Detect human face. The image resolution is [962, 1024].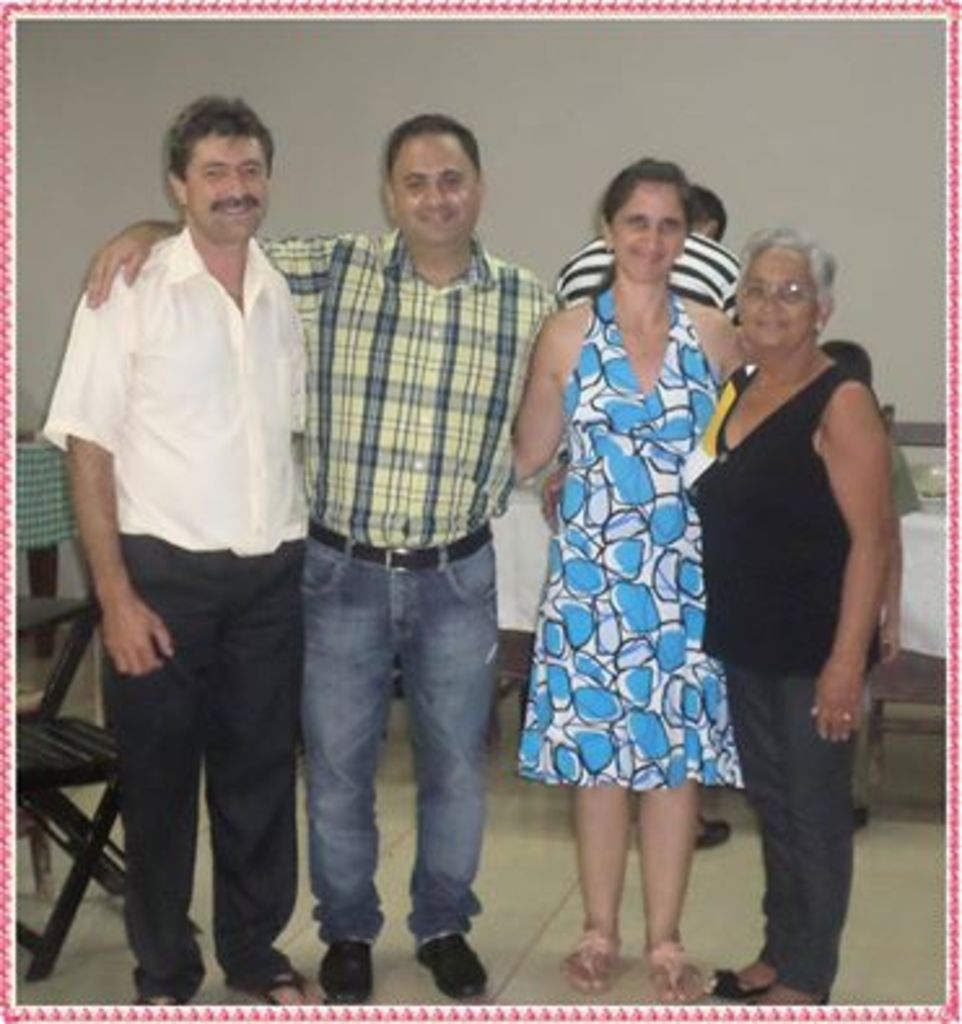
<box>397,132,477,246</box>.
